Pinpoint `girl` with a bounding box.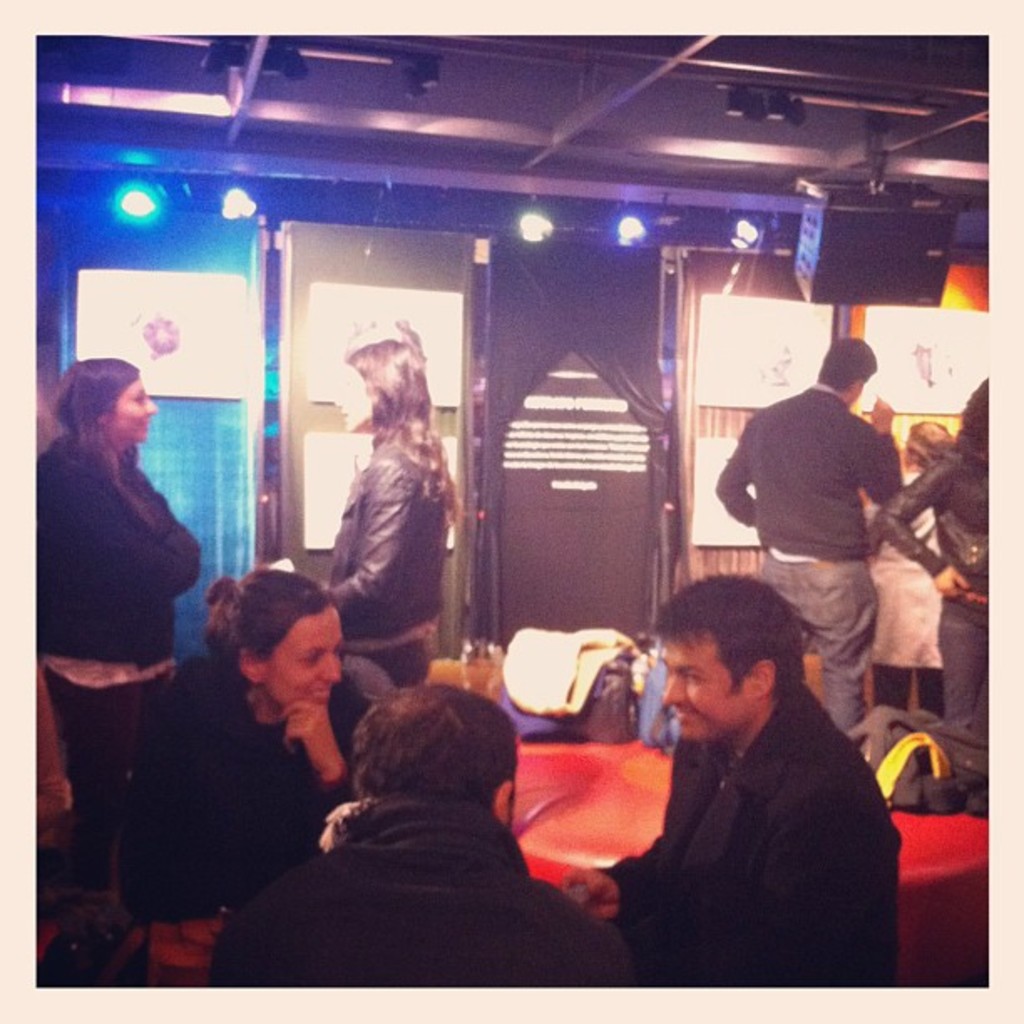
box=[320, 333, 465, 699].
